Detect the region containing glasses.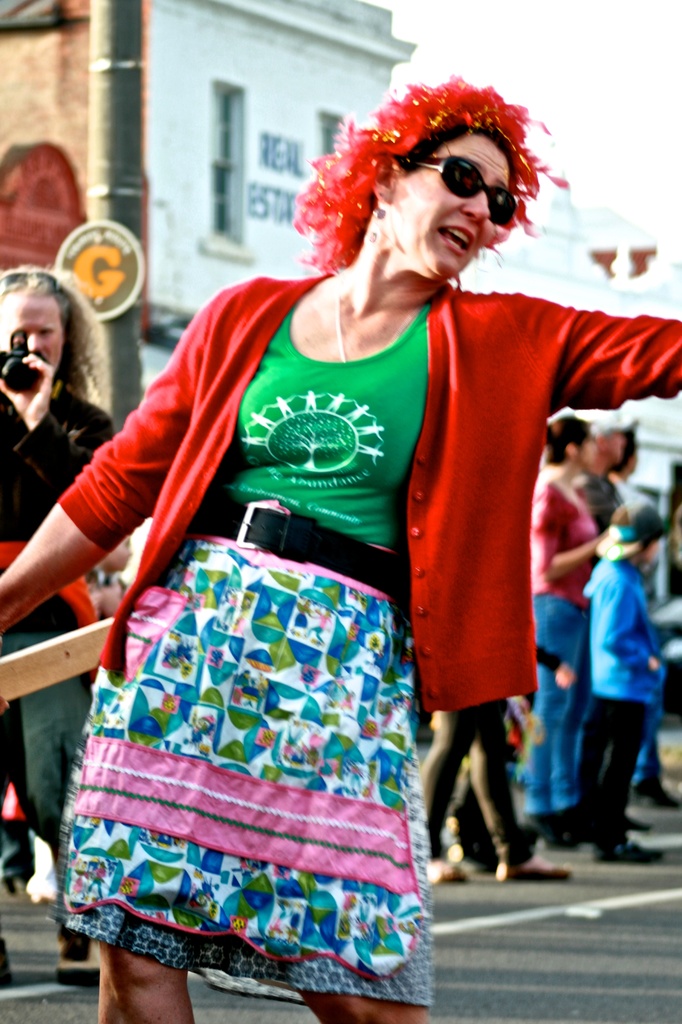
399 152 529 224.
